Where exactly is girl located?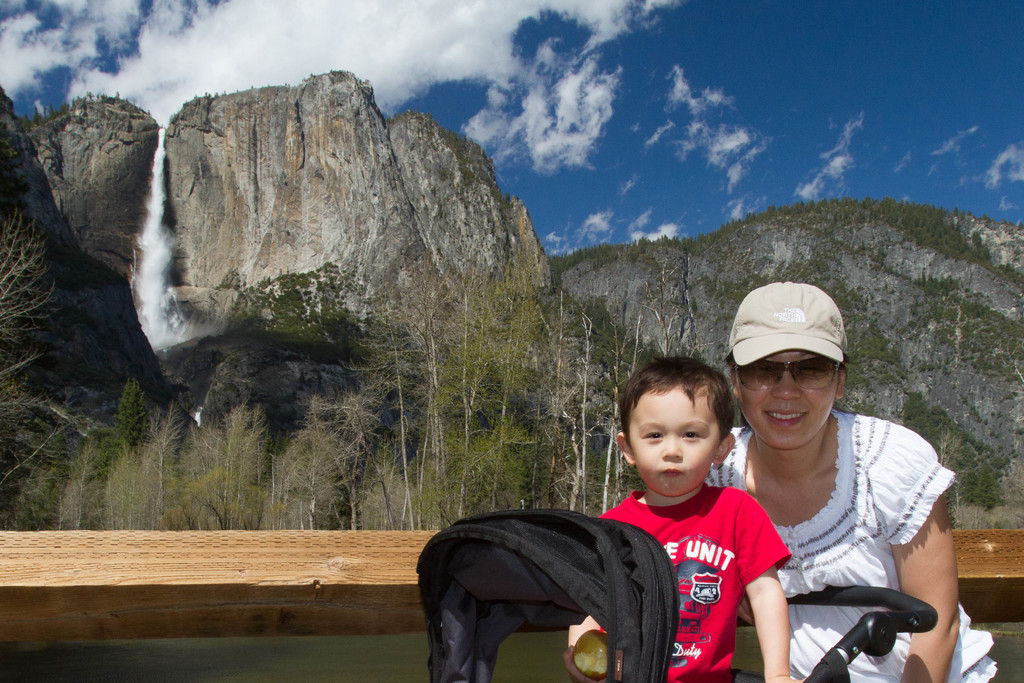
Its bounding box is 704, 285, 991, 678.
